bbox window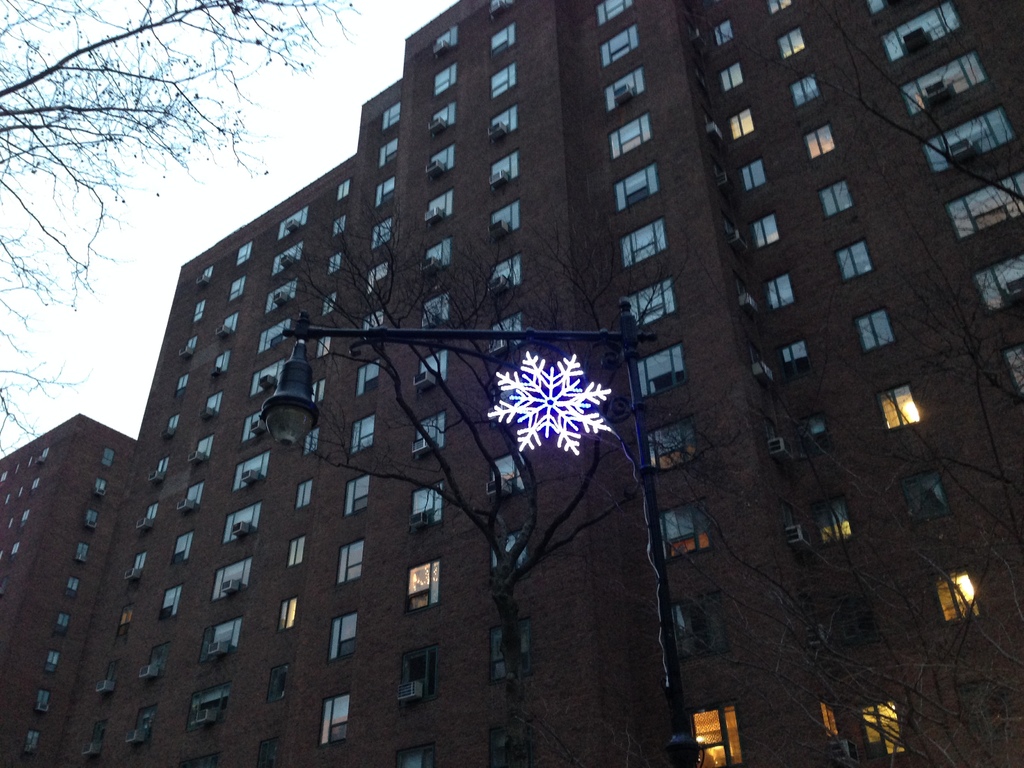
[617,225,668,274]
